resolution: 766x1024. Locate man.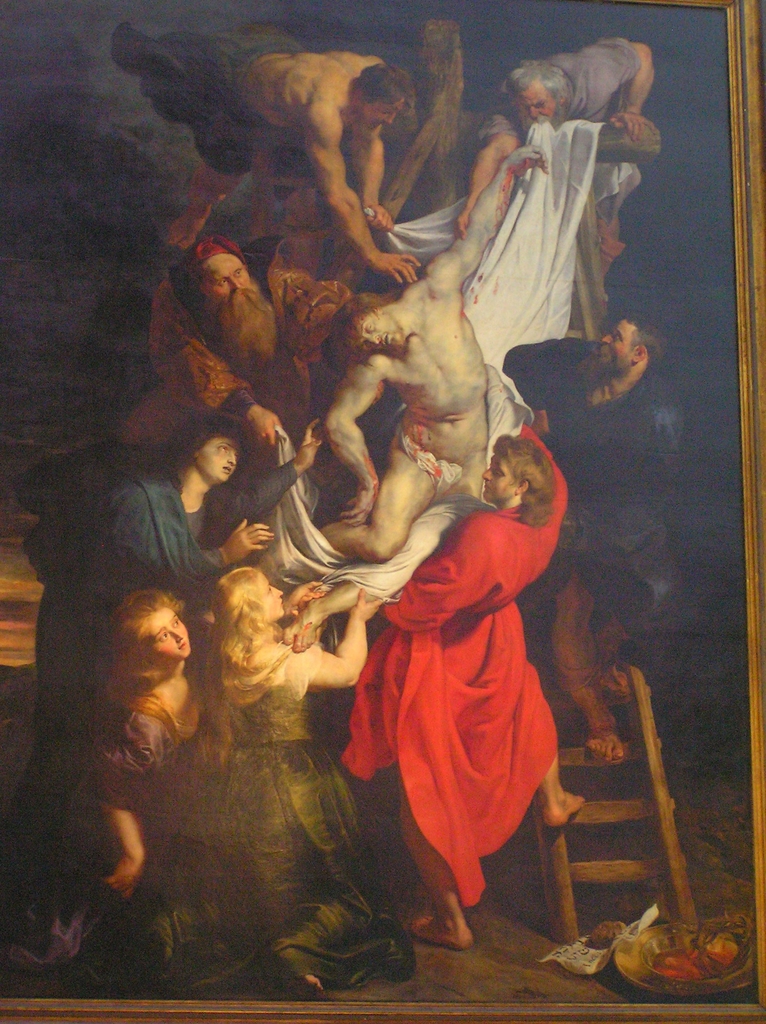
(269, 152, 544, 564).
